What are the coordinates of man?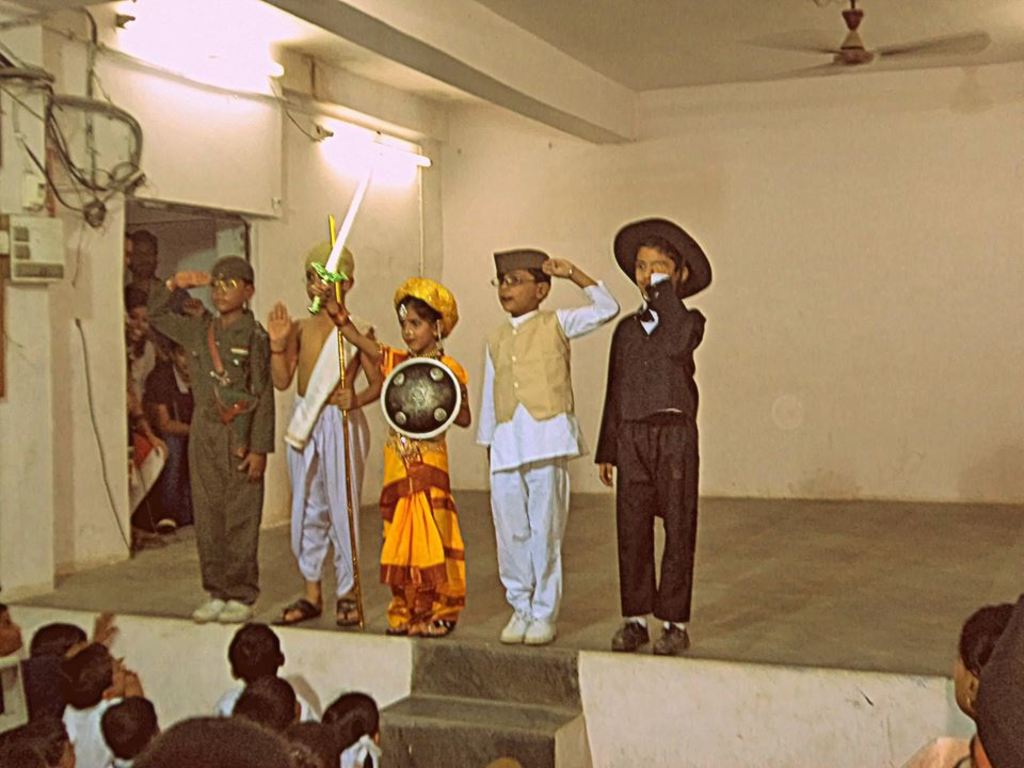
(x1=576, y1=215, x2=717, y2=659).
